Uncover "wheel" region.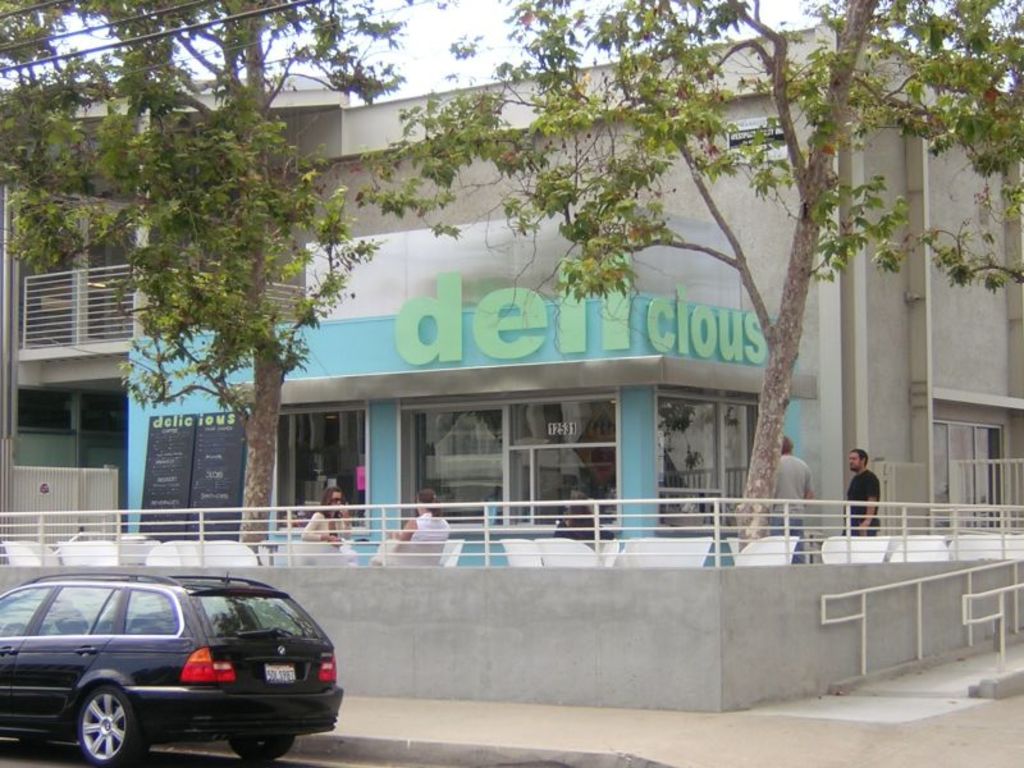
Uncovered: 78:685:151:767.
